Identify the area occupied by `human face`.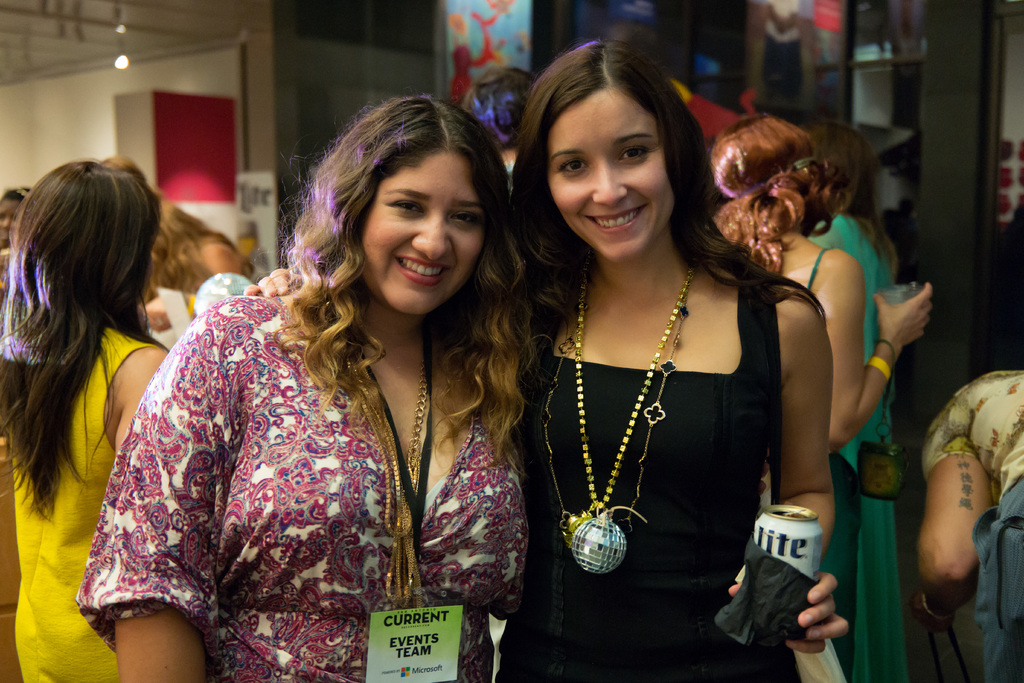
Area: bbox(359, 150, 489, 318).
